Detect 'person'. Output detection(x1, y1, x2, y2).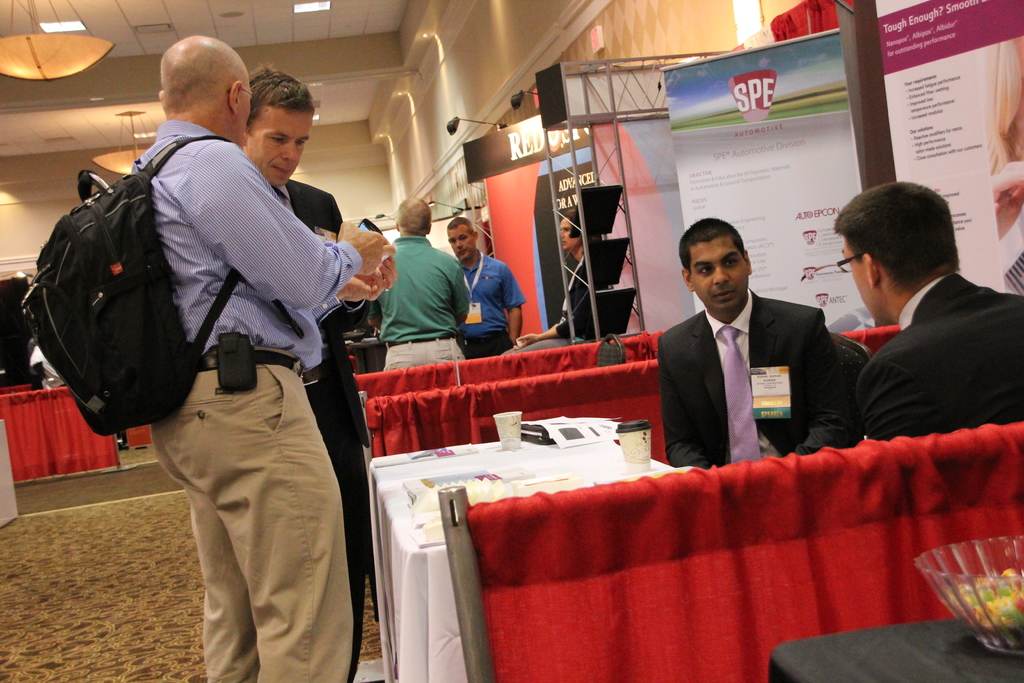
detection(656, 201, 868, 484).
